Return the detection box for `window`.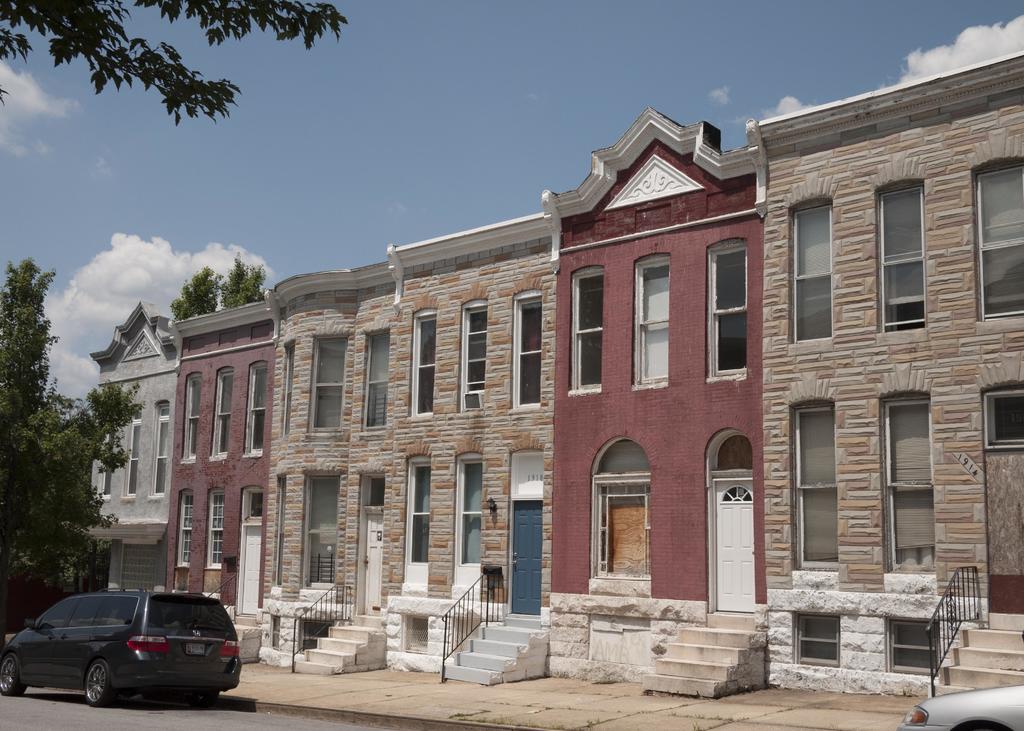
x1=207, y1=488, x2=223, y2=570.
